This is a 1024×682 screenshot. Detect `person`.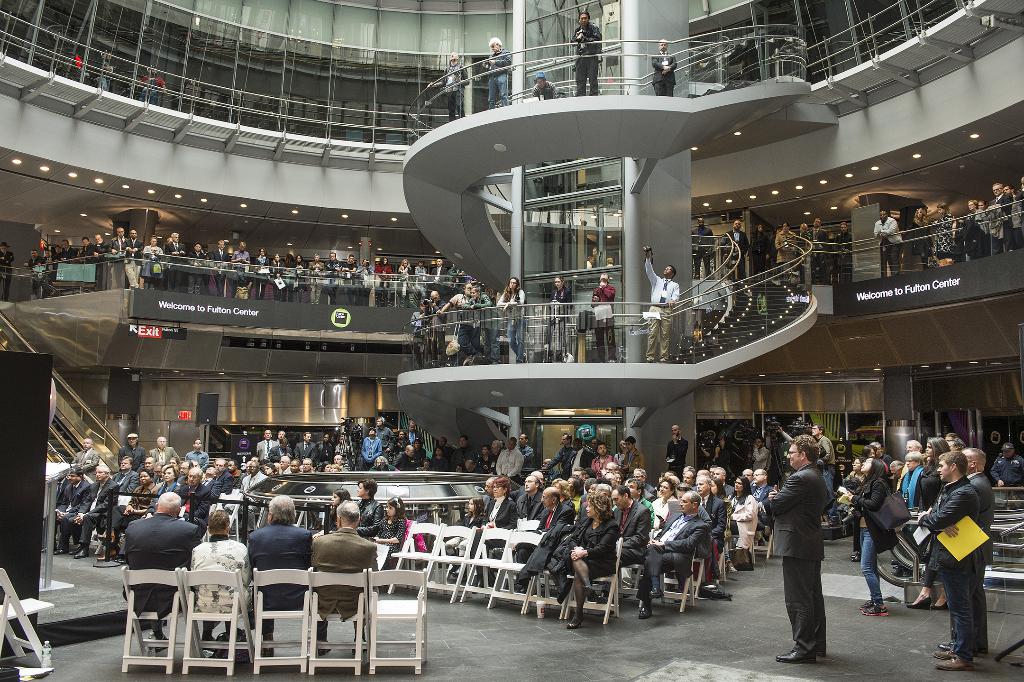
0, 241, 12, 302.
